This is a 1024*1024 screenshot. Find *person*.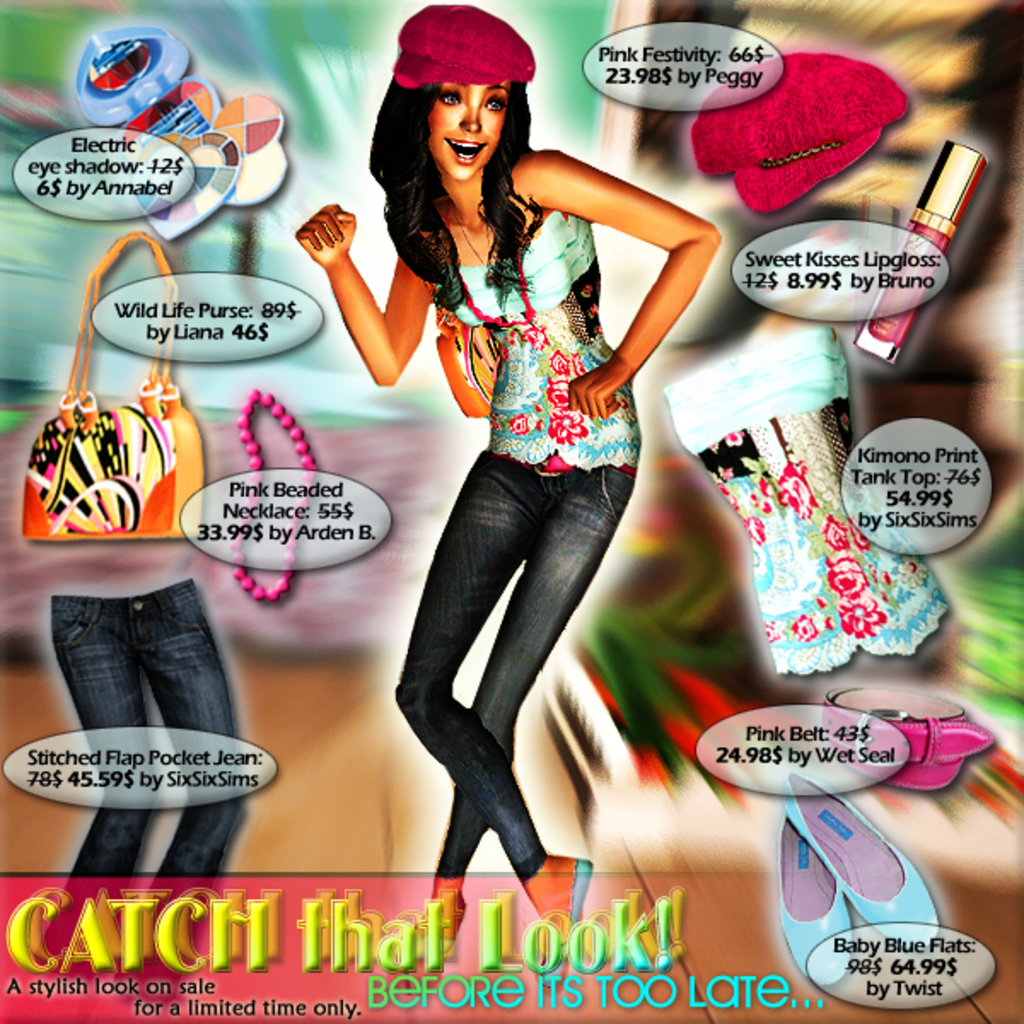
Bounding box: pyautogui.locateOnScreen(372, 46, 684, 903).
